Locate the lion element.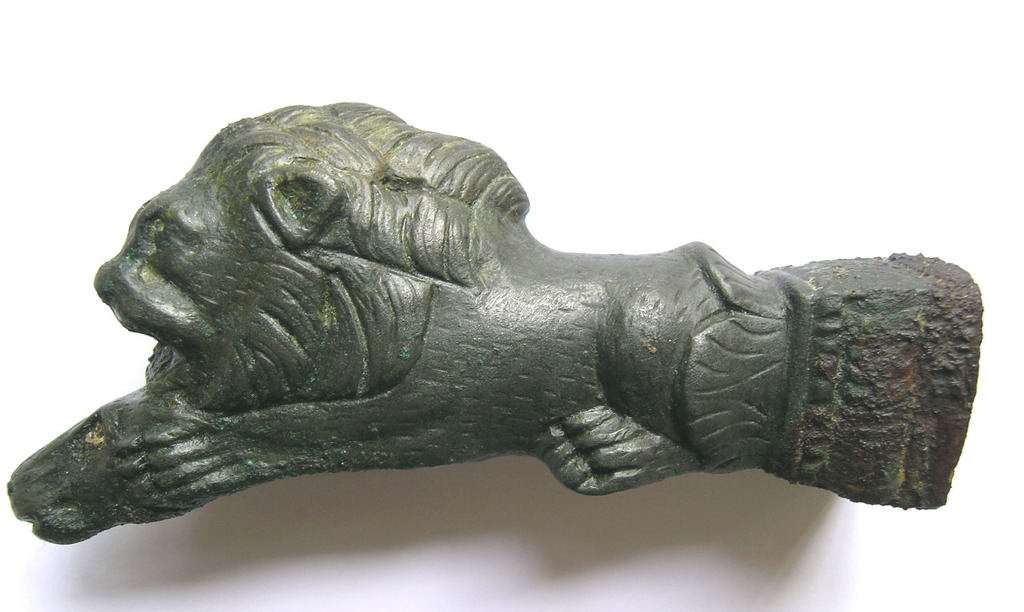
Element bbox: (5, 95, 784, 548).
